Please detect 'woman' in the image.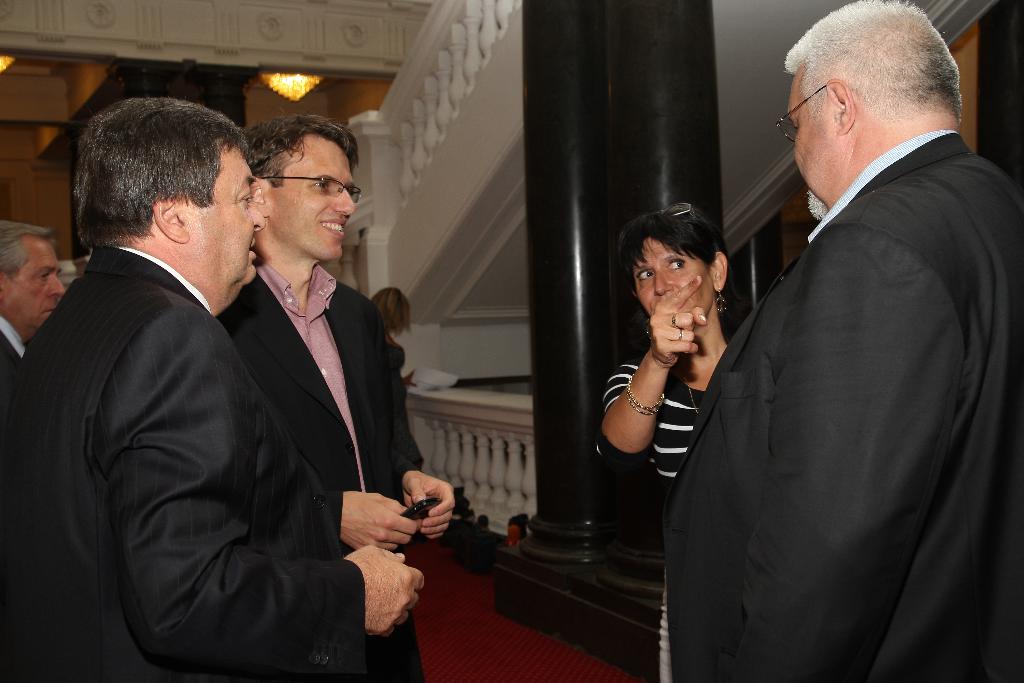
598/196/740/682.
